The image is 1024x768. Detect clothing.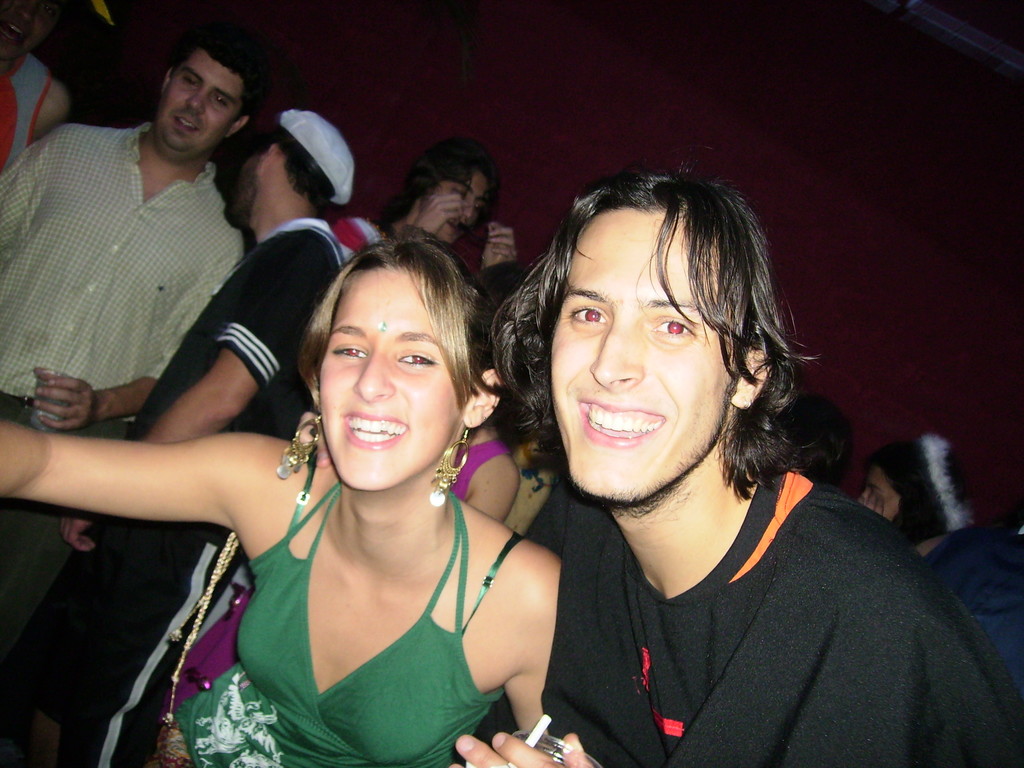
Detection: x1=488, y1=420, x2=978, y2=764.
